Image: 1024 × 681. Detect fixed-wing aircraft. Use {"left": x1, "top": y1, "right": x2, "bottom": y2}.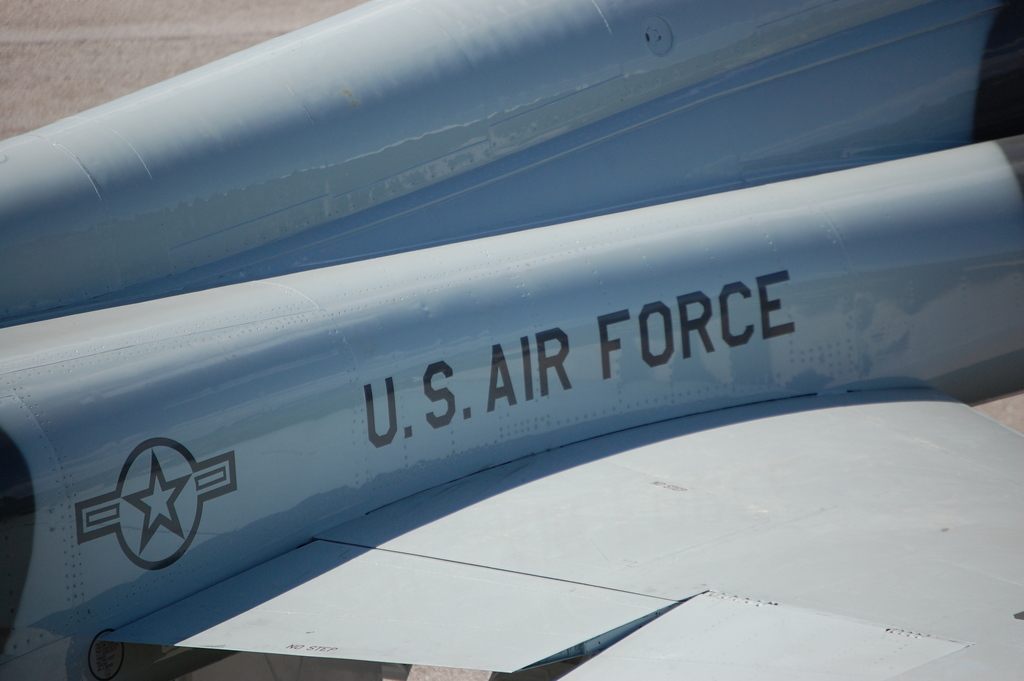
{"left": 0, "top": 0, "right": 1023, "bottom": 680}.
